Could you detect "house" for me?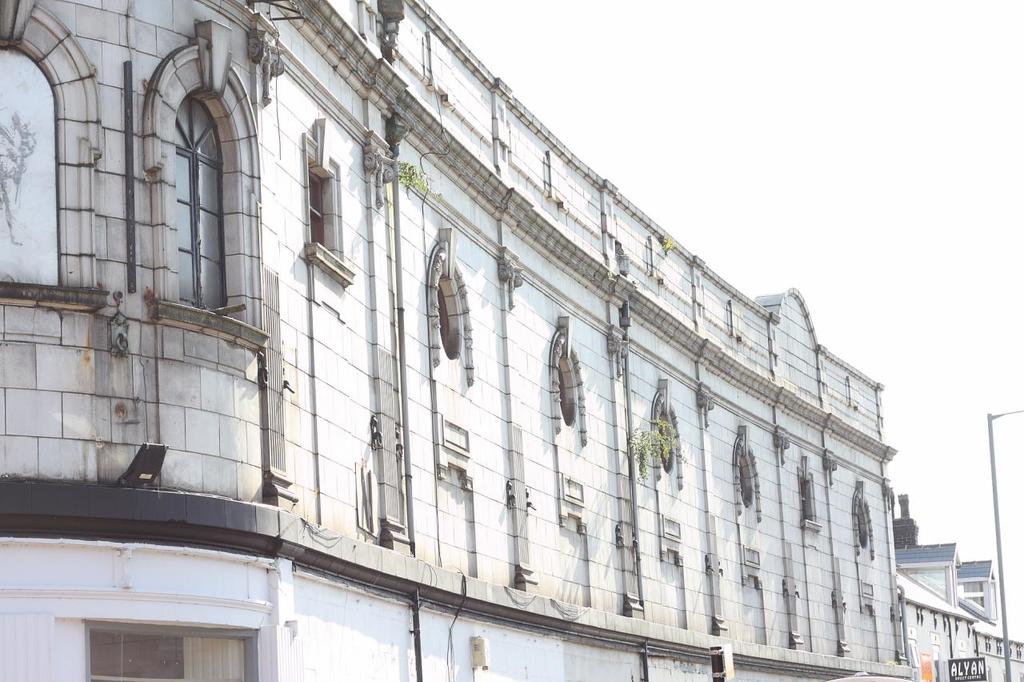
Detection result: locate(892, 540, 974, 681).
